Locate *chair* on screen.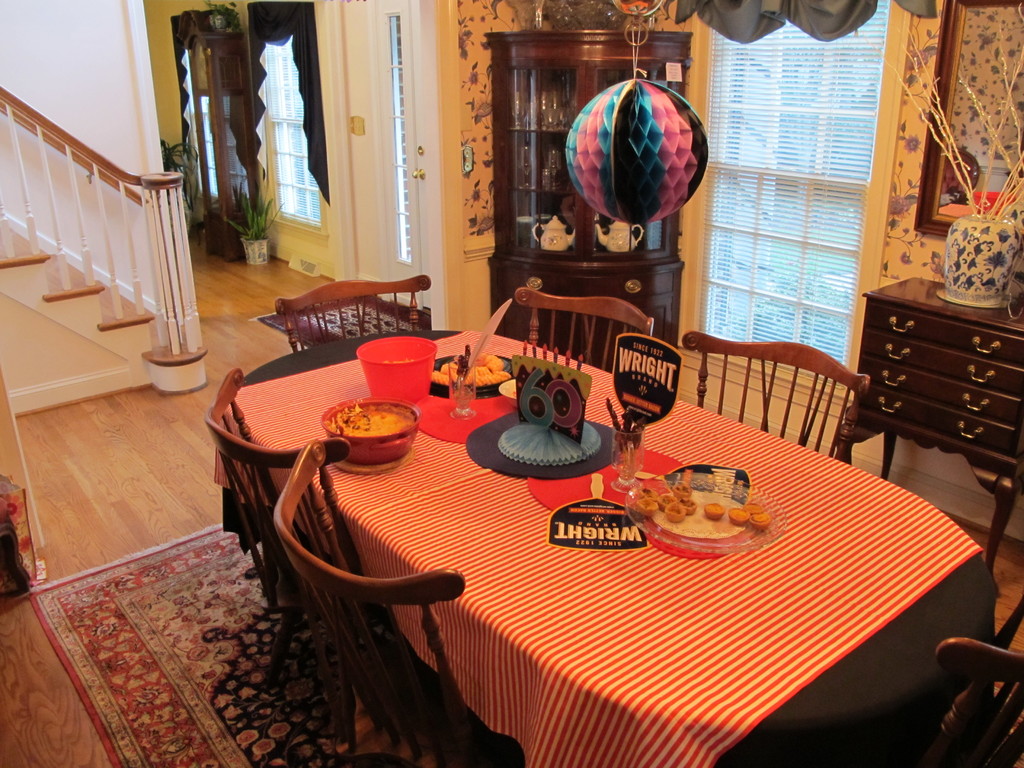
On screen at <box>205,366,349,678</box>.
